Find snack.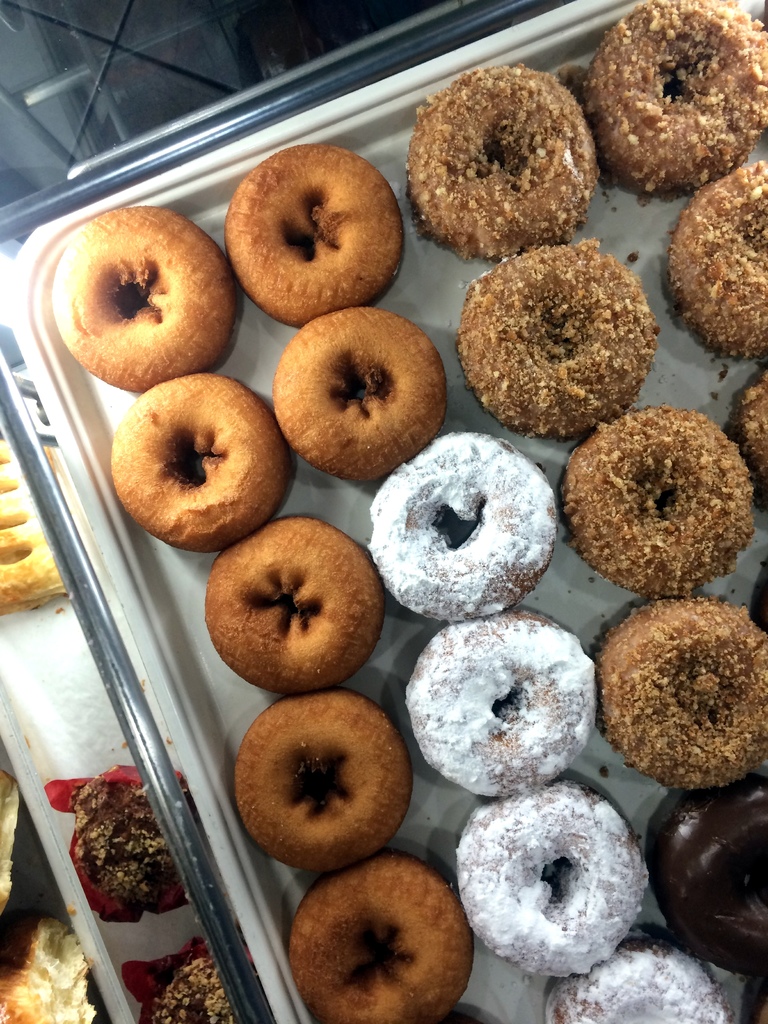
273 307 446 472.
